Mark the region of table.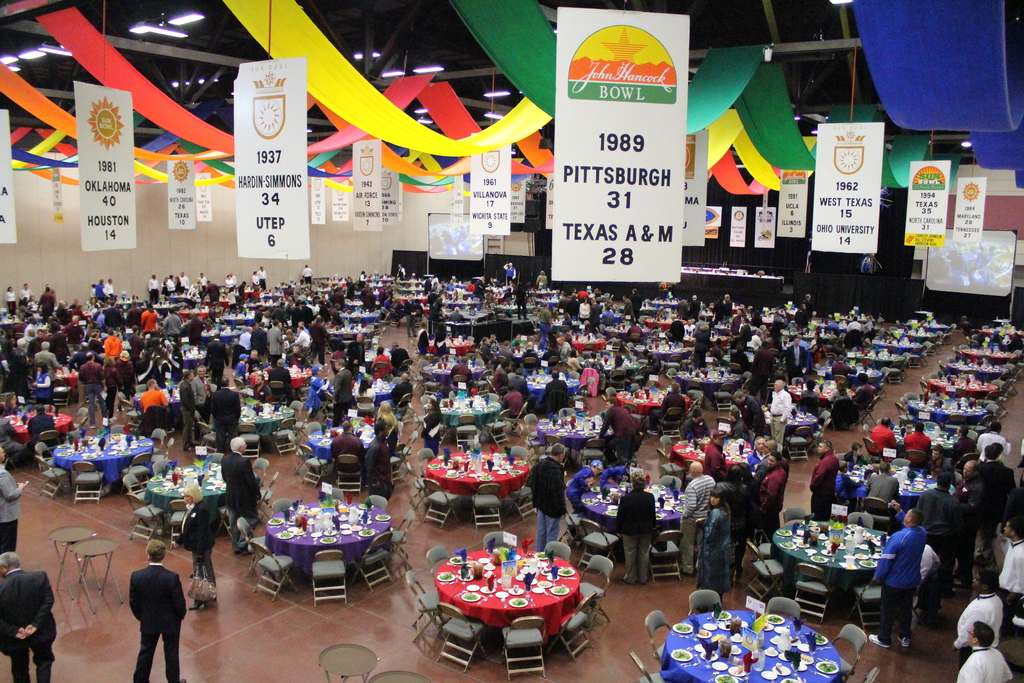
Region: x1=662 y1=611 x2=842 y2=682.
